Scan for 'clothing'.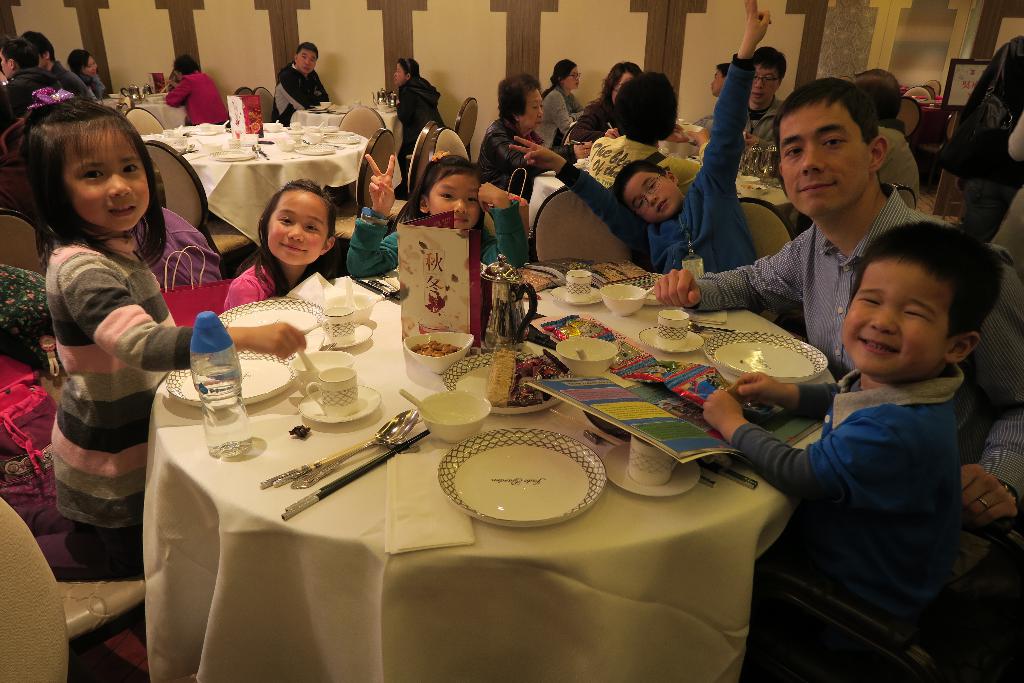
Scan result: [564, 100, 616, 149].
